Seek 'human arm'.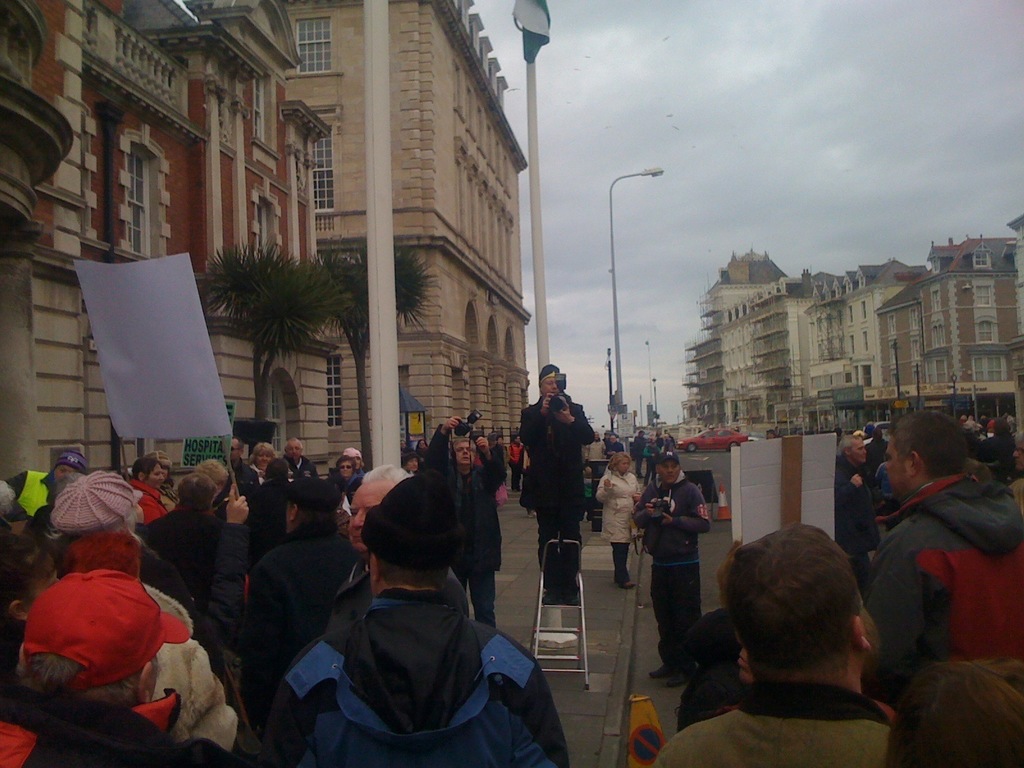
[828,467,870,522].
